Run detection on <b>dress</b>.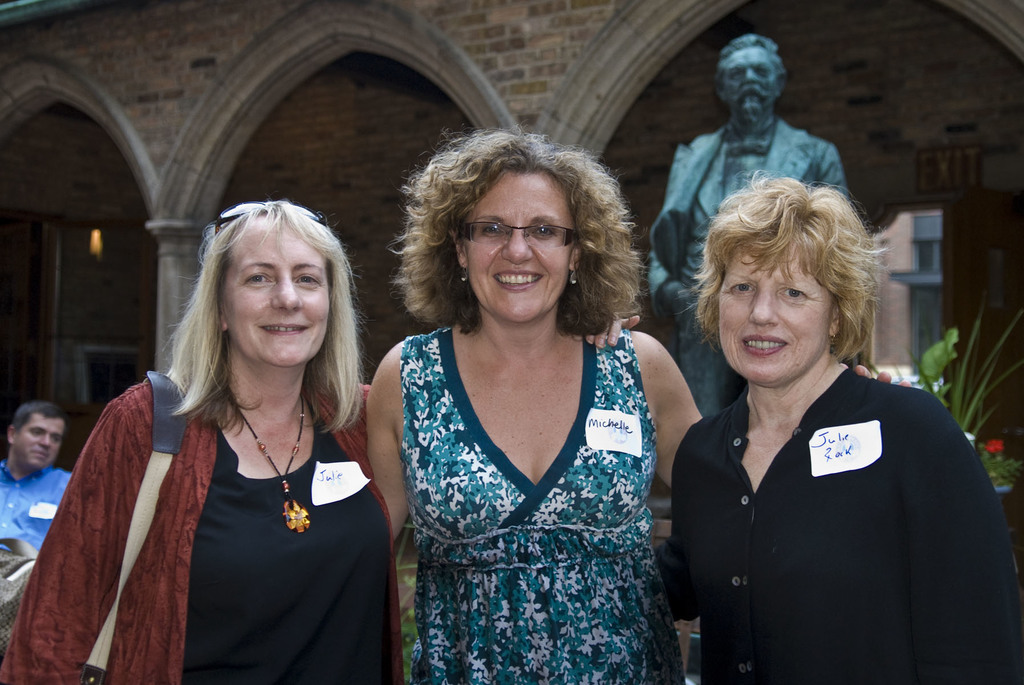
Result: pyautogui.locateOnScreen(403, 325, 685, 684).
